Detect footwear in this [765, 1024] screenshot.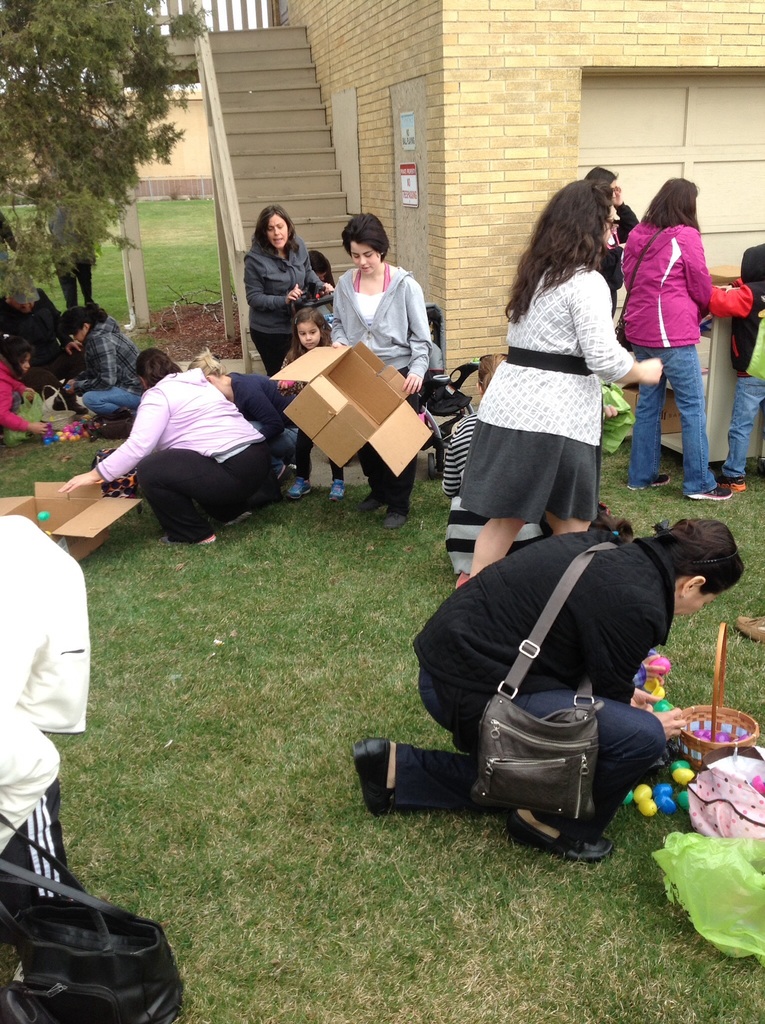
Detection: 386 508 407 528.
